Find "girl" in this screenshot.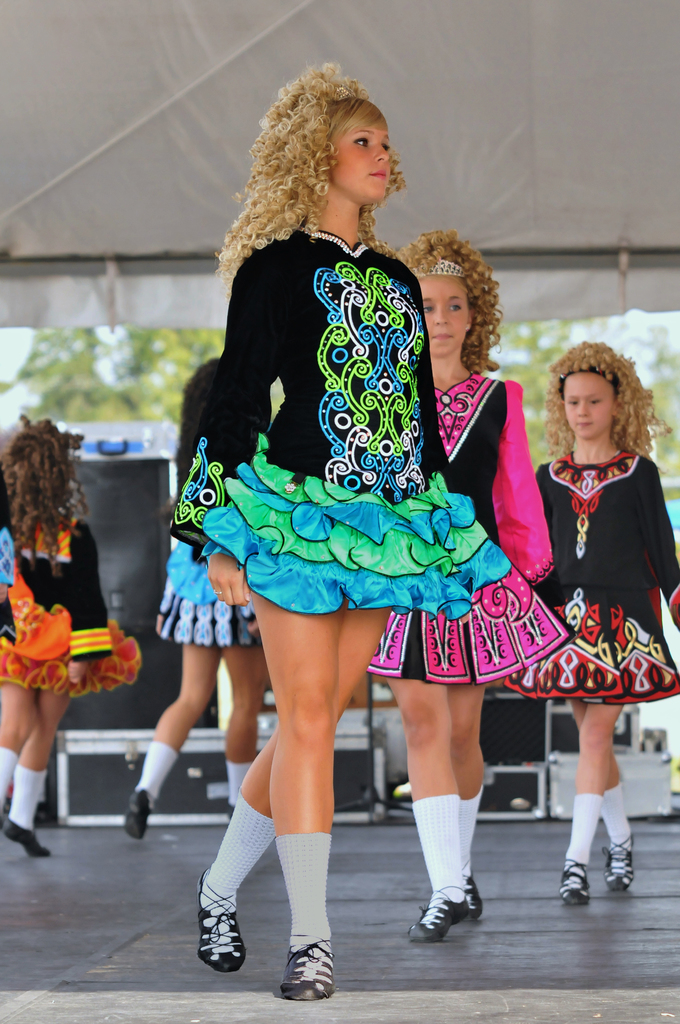
The bounding box for "girl" is {"left": 171, "top": 60, "right": 514, "bottom": 1003}.
